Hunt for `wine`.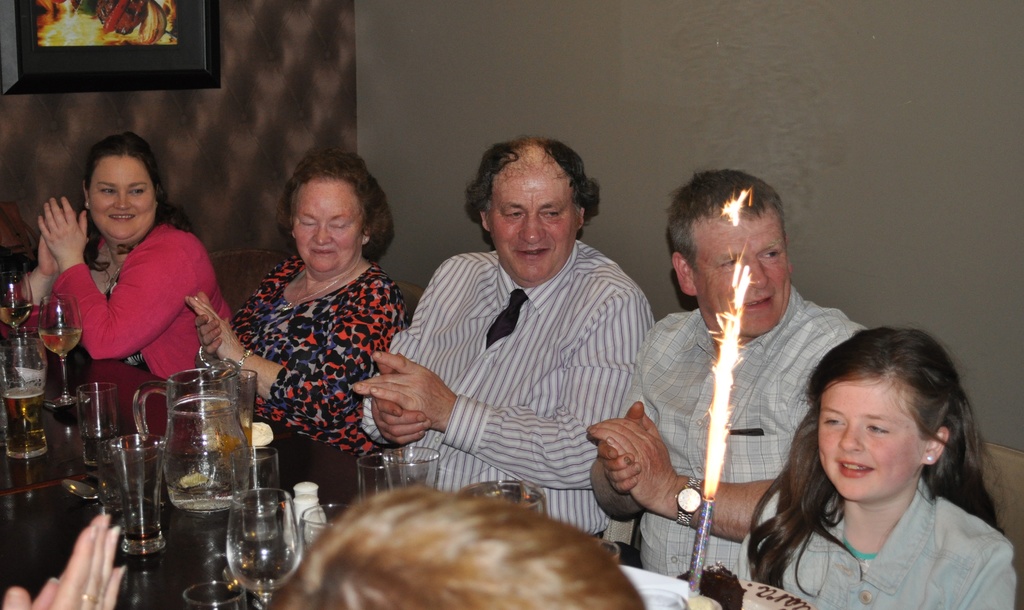
Hunted down at bbox=[0, 299, 40, 331].
